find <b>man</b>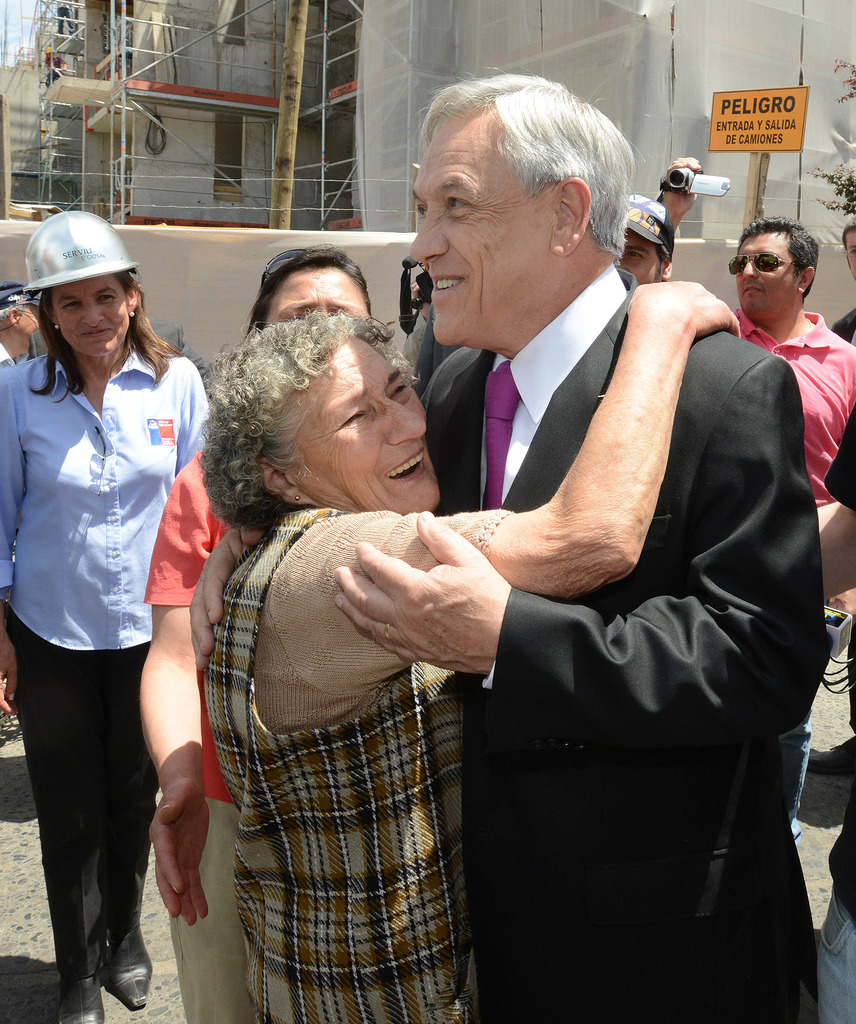
[666, 152, 855, 519]
